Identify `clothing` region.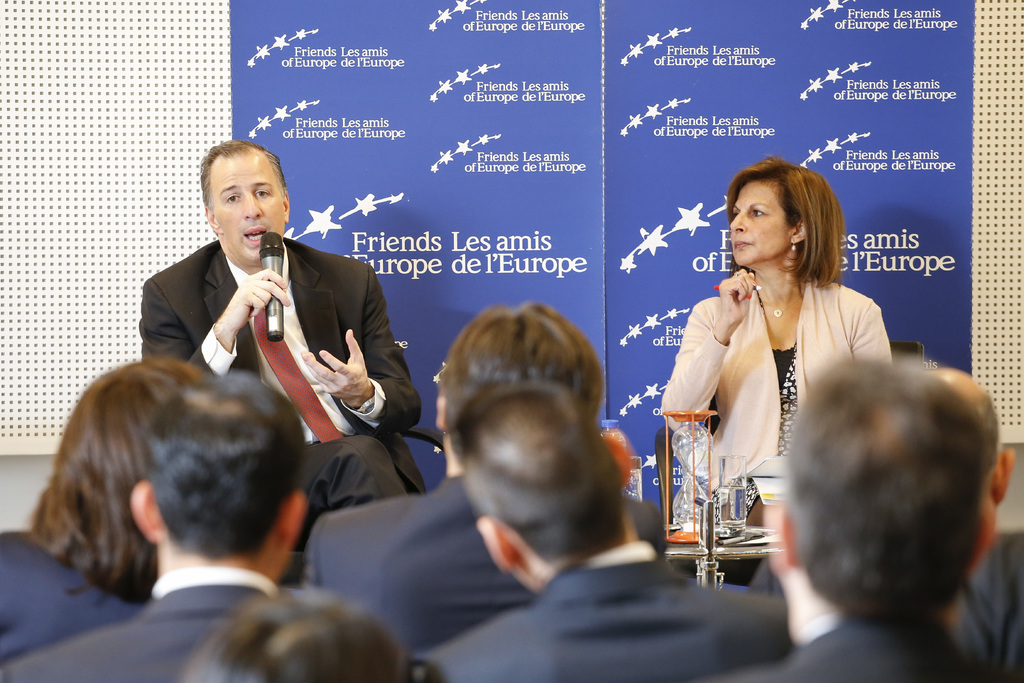
Region: select_region(0, 518, 135, 648).
